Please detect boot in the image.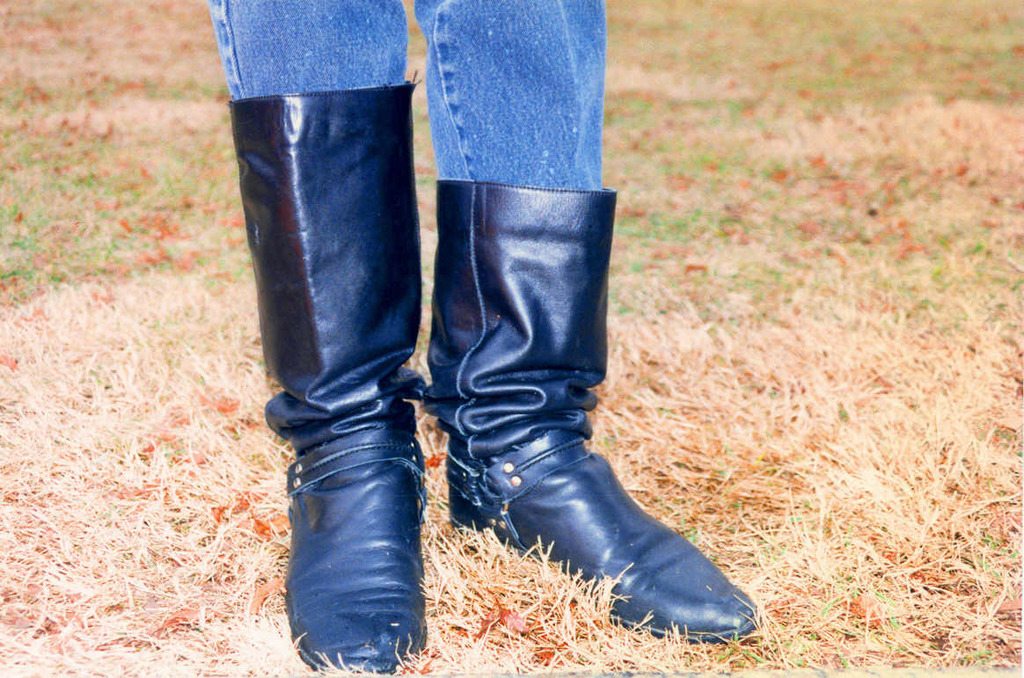
bbox(230, 78, 428, 673).
